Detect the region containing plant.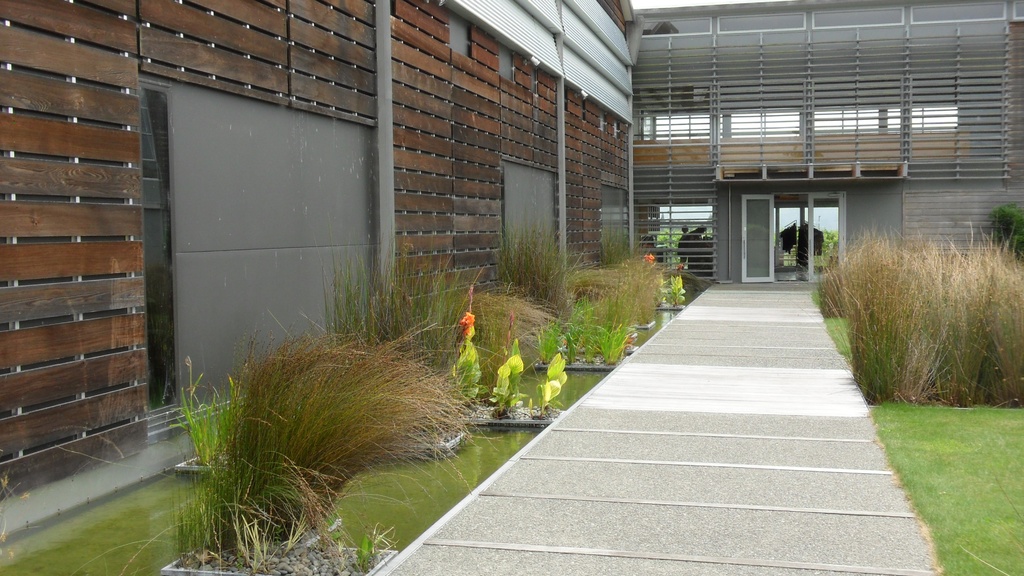
985,193,1023,247.
